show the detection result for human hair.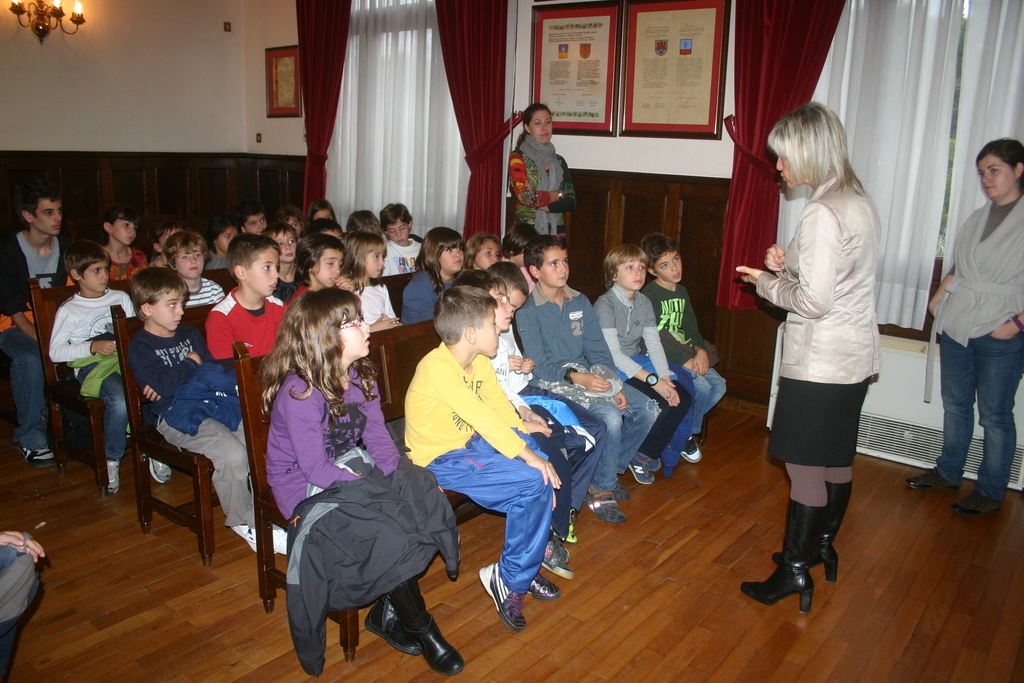
(left=766, top=98, right=866, bottom=199).
